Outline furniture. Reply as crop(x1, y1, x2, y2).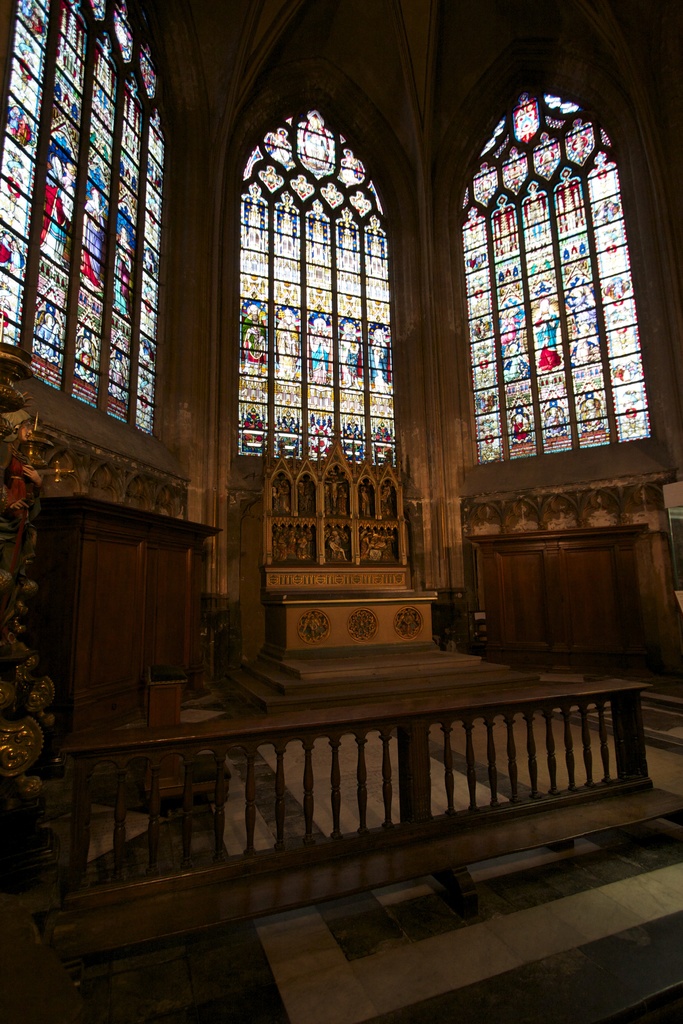
crop(468, 522, 654, 669).
